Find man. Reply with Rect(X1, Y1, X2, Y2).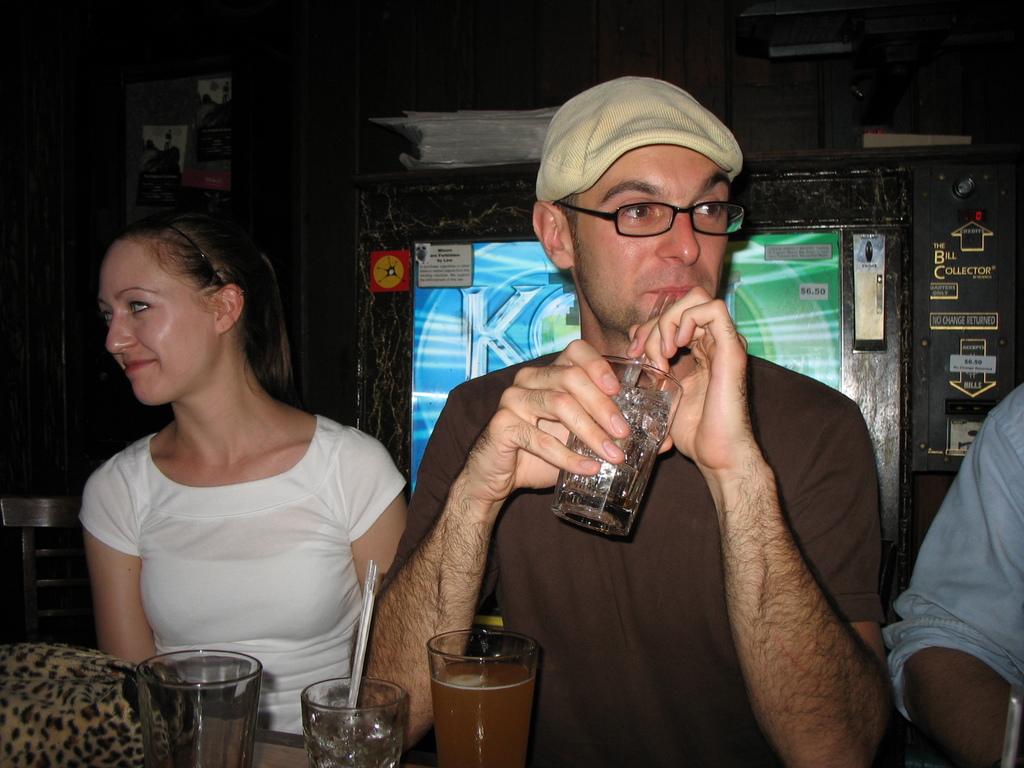
Rect(384, 90, 911, 728).
